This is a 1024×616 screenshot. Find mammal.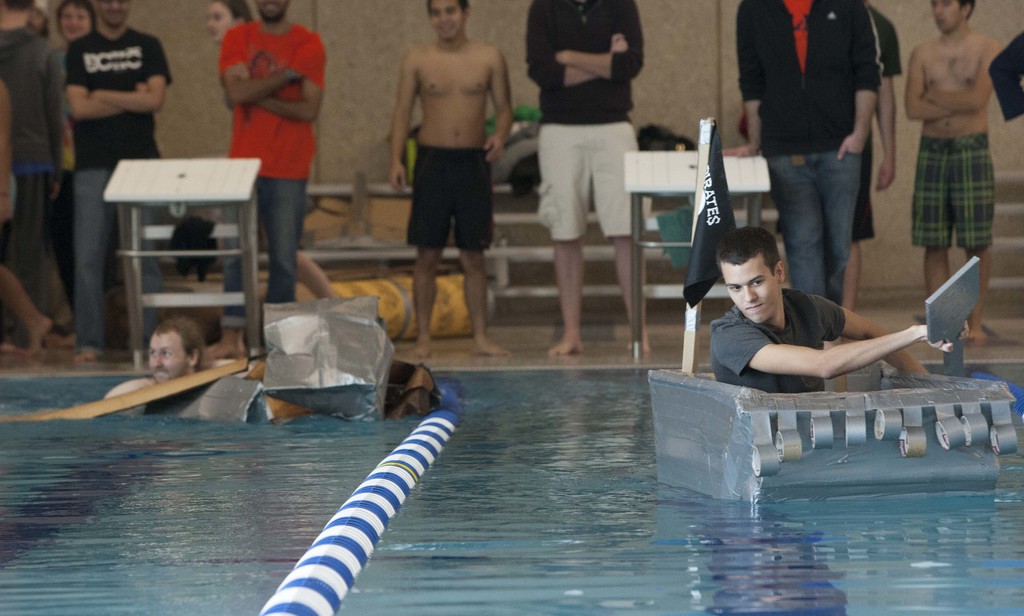
Bounding box: 719, 0, 877, 344.
